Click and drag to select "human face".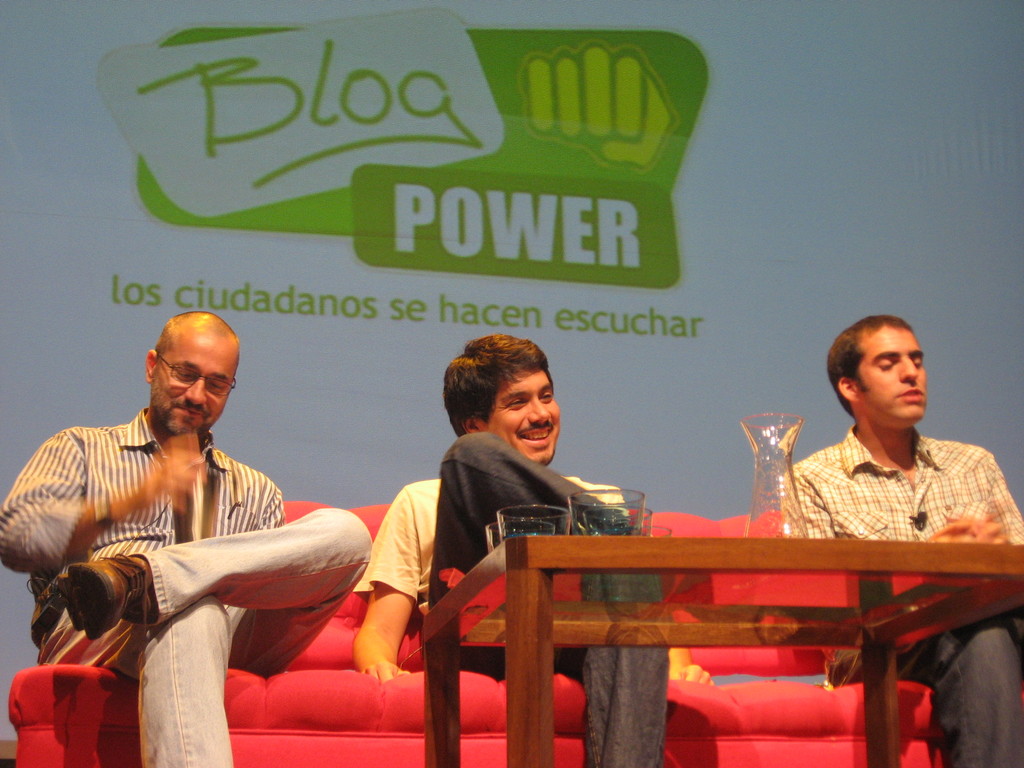
Selection: [x1=150, y1=337, x2=236, y2=436].
